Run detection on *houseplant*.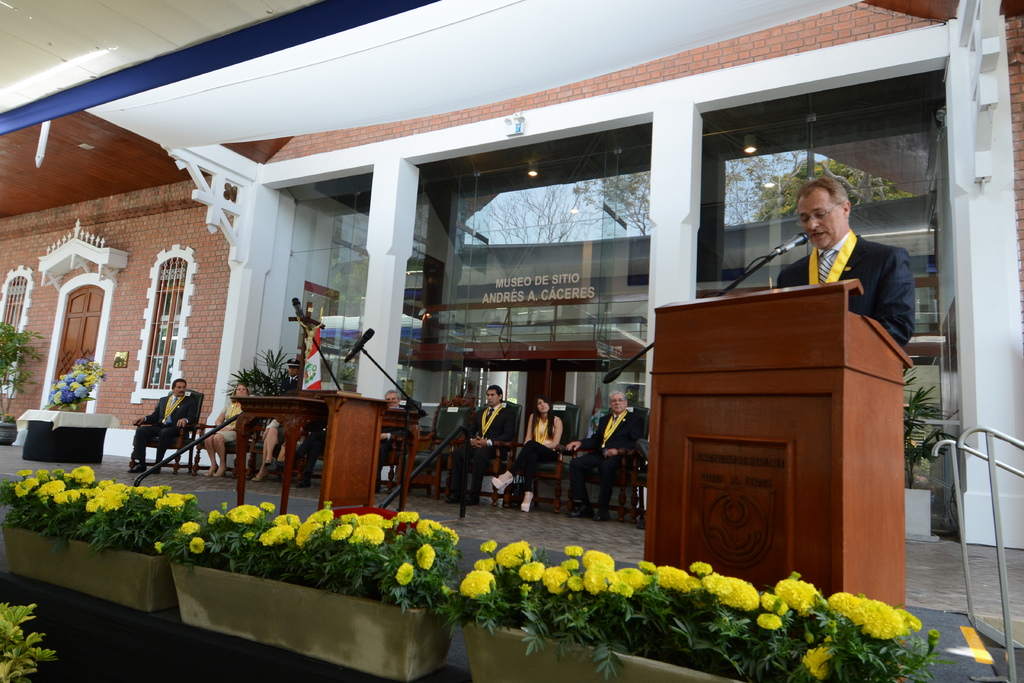
Result: 0/315/49/448.
